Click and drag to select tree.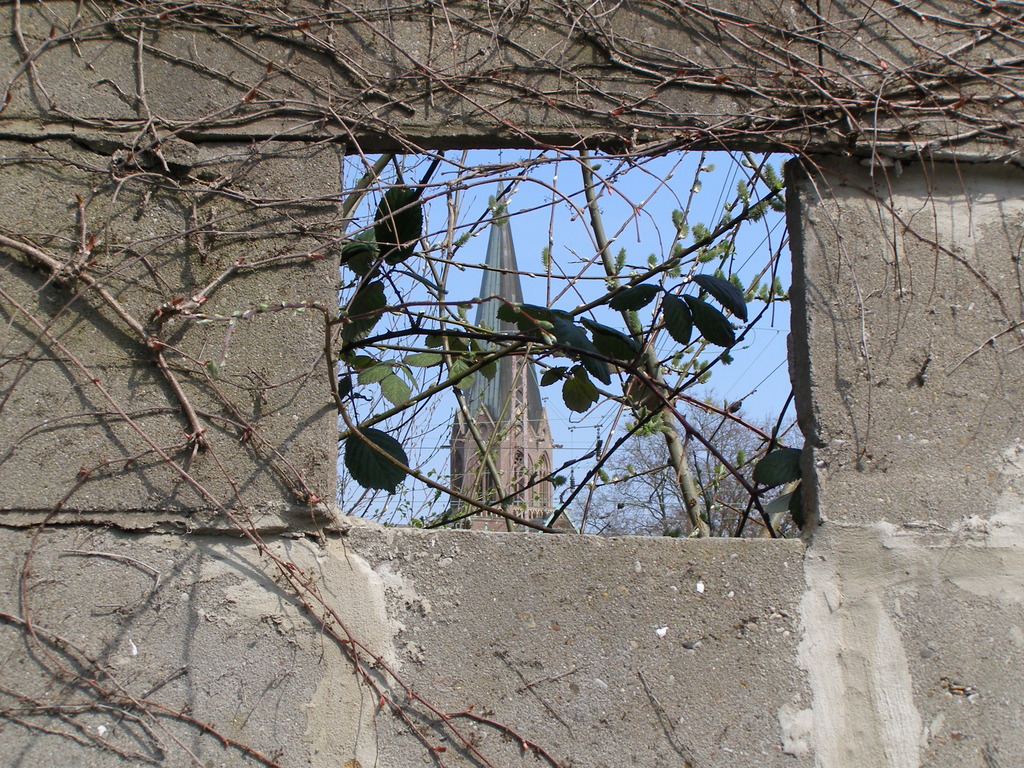
Selection: 575, 370, 807, 532.
